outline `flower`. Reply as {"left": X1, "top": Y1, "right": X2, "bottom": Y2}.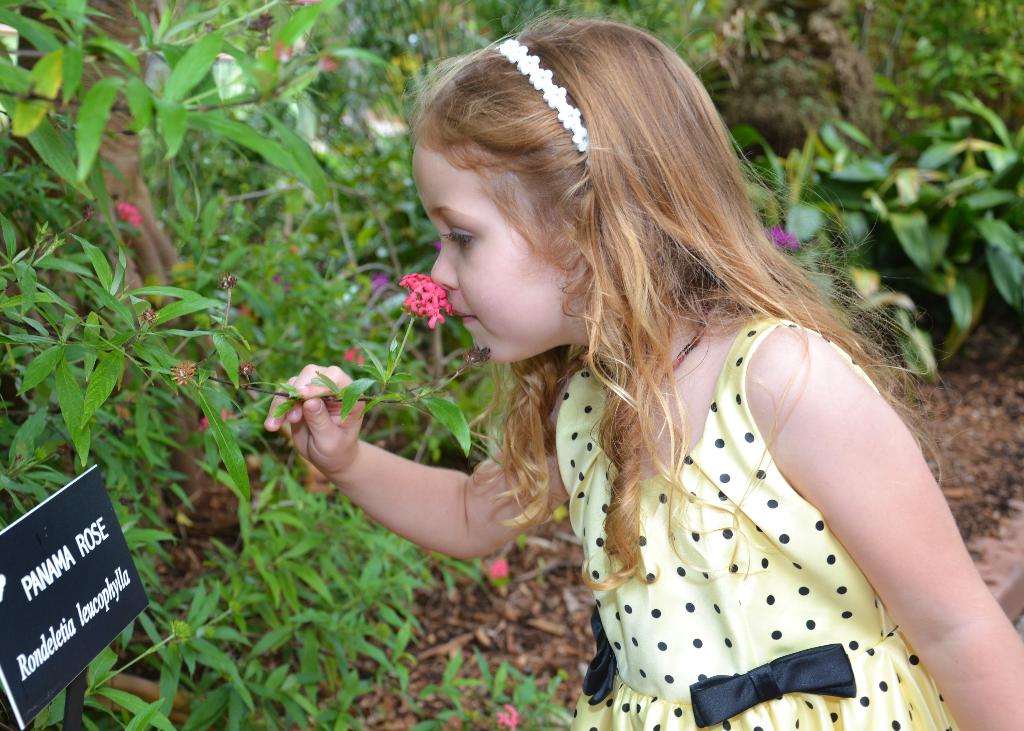
{"left": 767, "top": 227, "right": 801, "bottom": 256}.
